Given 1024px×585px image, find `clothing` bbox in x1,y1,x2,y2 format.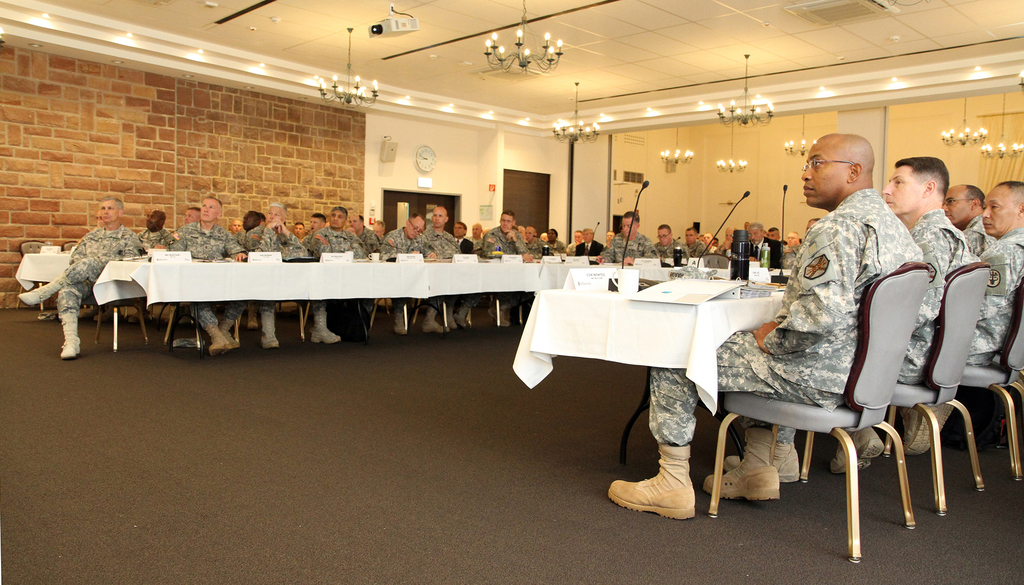
902,203,971,384.
